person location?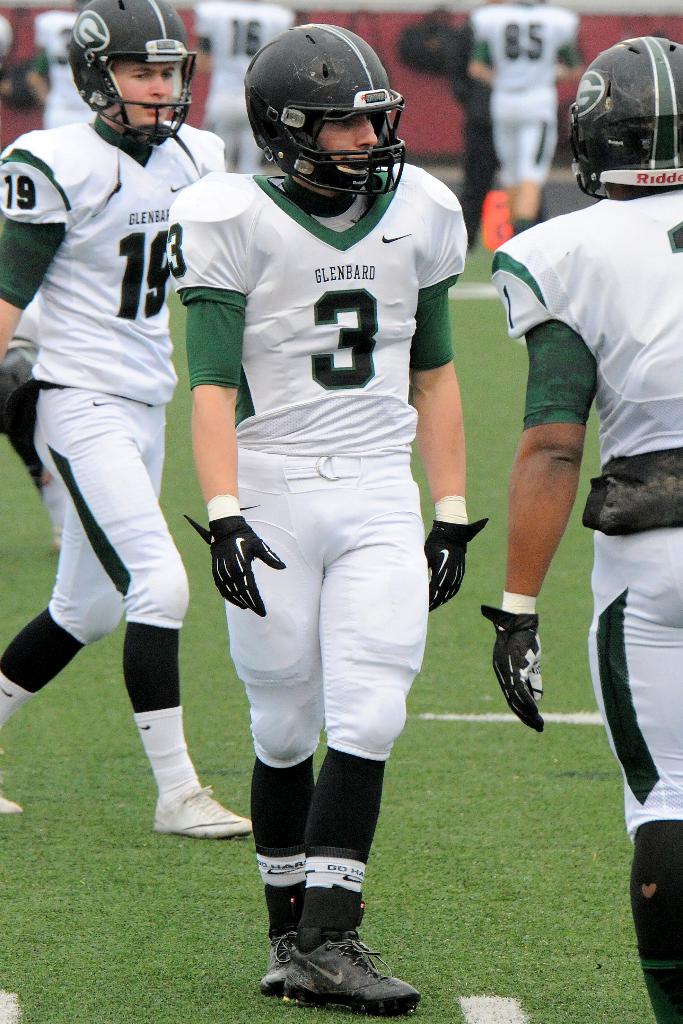
[x1=397, y1=0, x2=504, y2=246]
